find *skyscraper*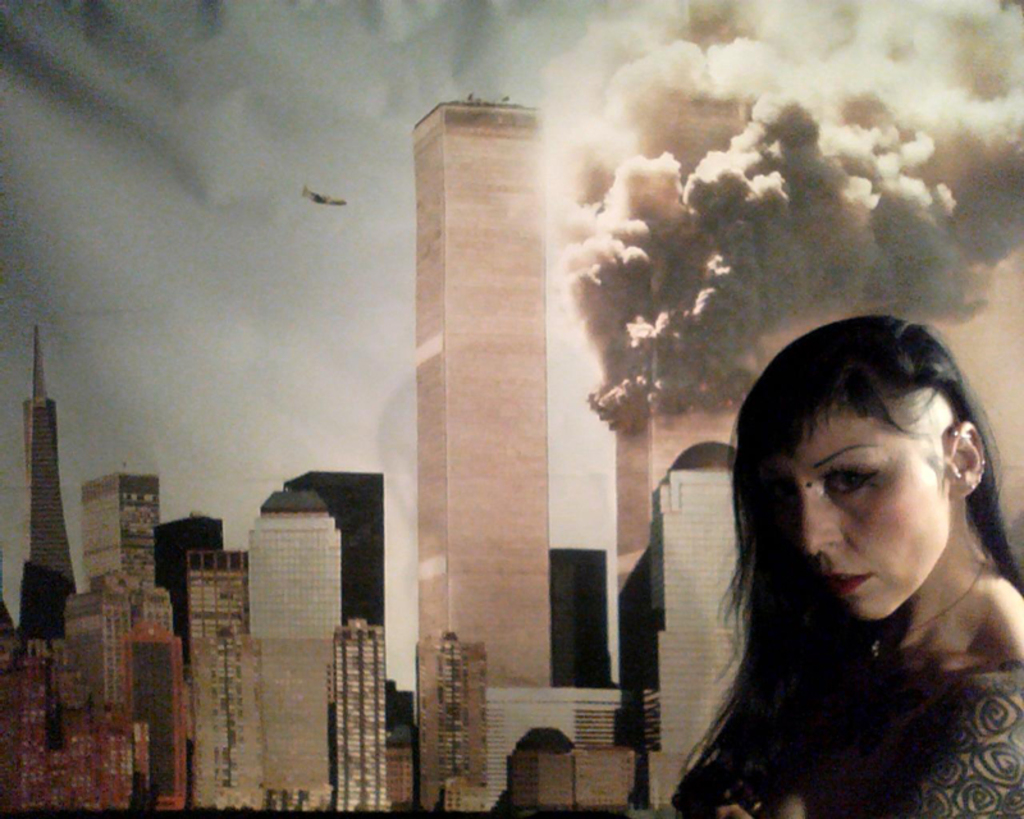
bbox=(650, 435, 746, 809)
